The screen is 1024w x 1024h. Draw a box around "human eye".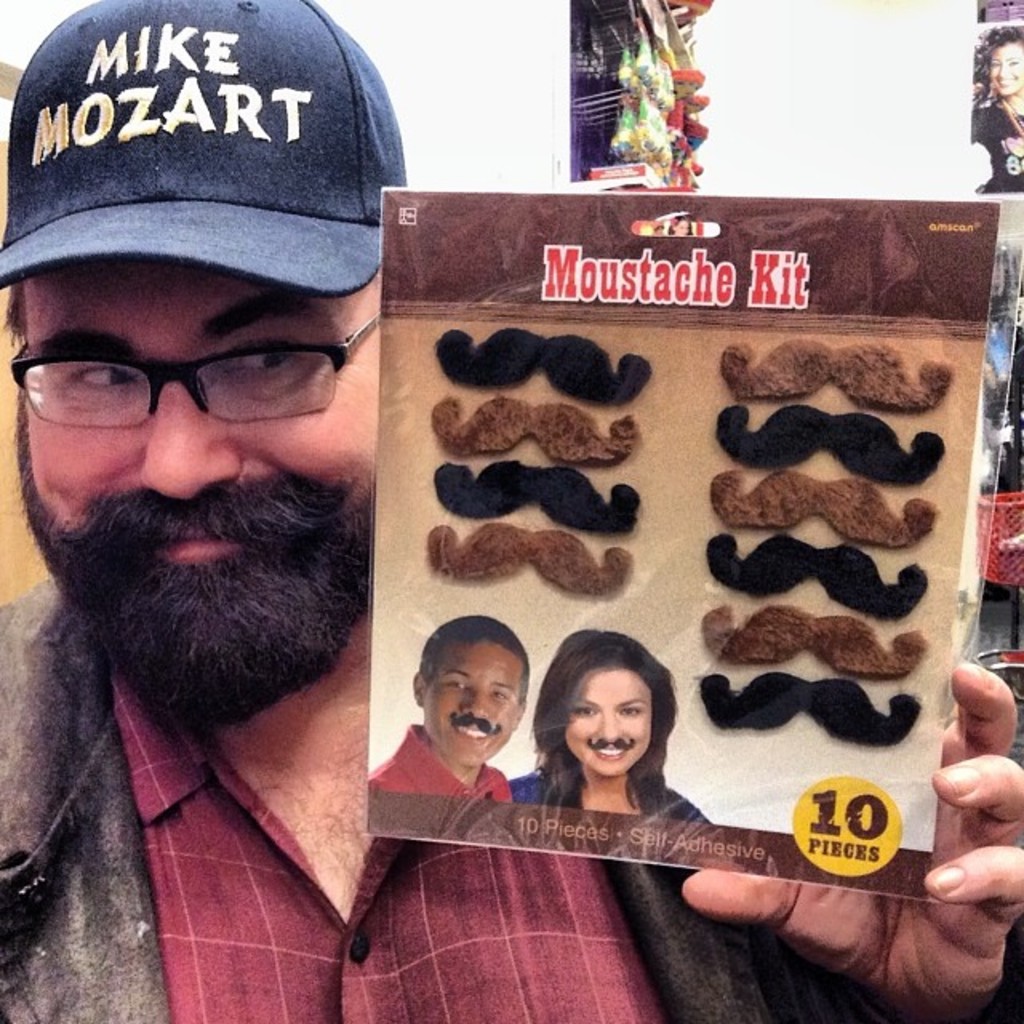
pyautogui.locateOnScreen(221, 334, 307, 378).
